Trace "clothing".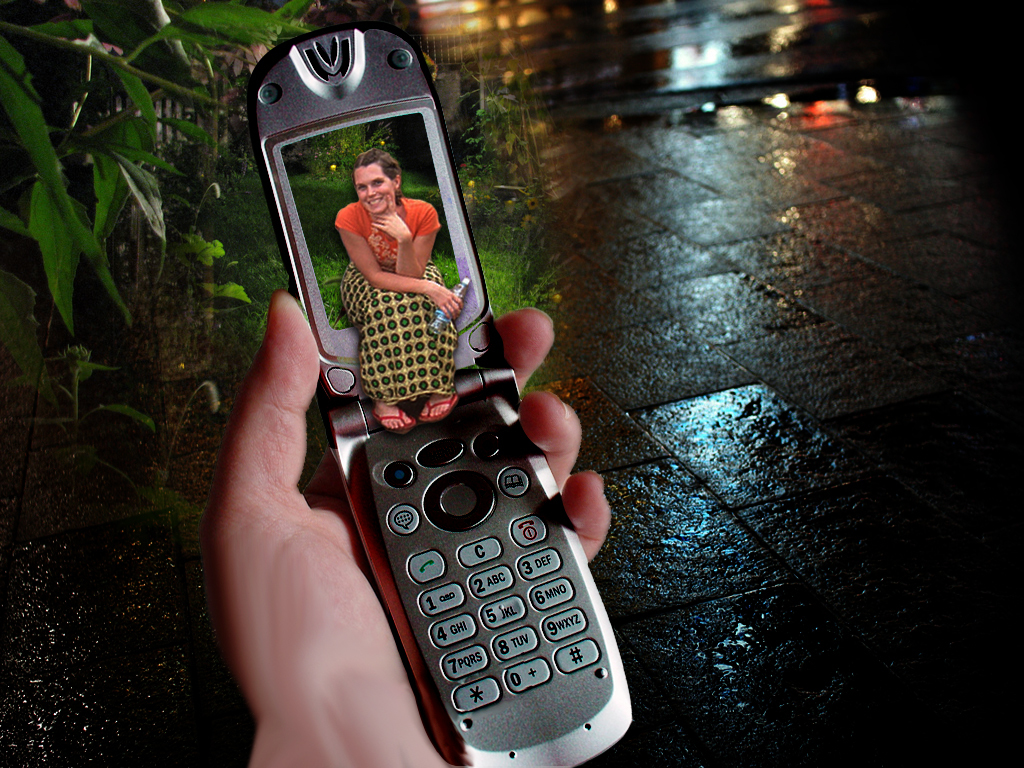
Traced to <region>335, 198, 460, 397</region>.
